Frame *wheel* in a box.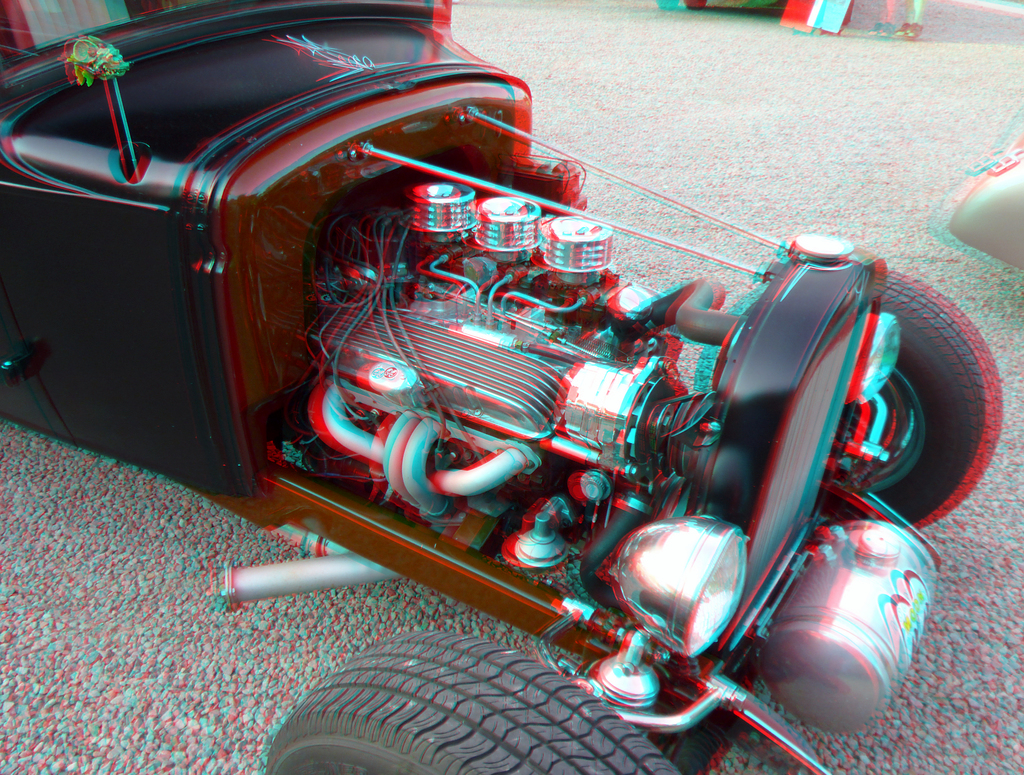
(x1=888, y1=271, x2=999, y2=523).
